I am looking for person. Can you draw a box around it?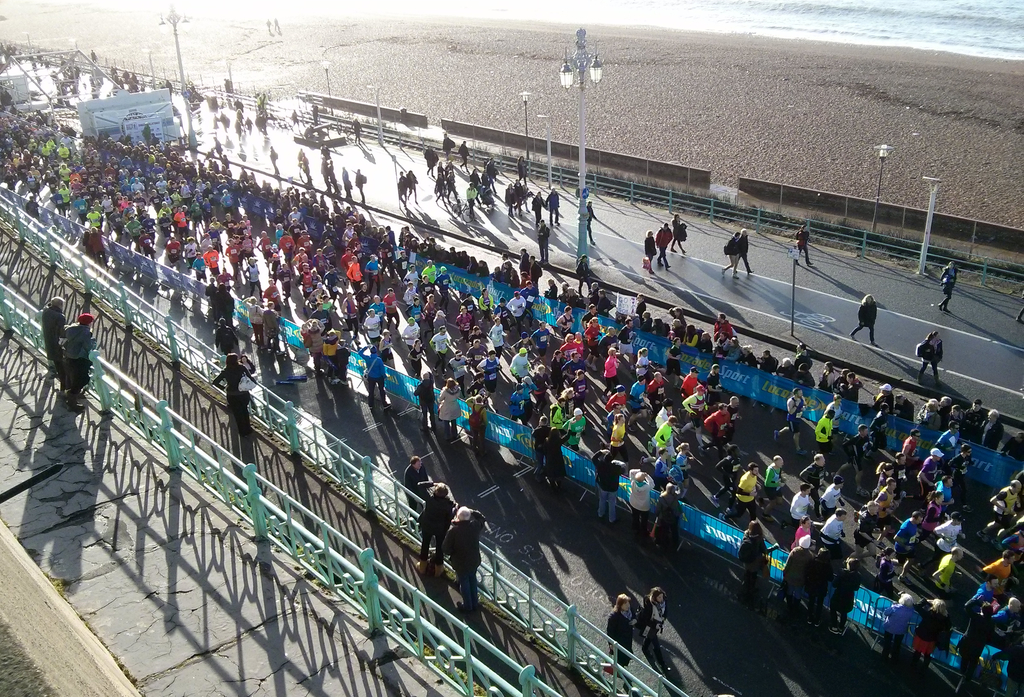
Sure, the bounding box is <region>0, 20, 1023, 696</region>.
